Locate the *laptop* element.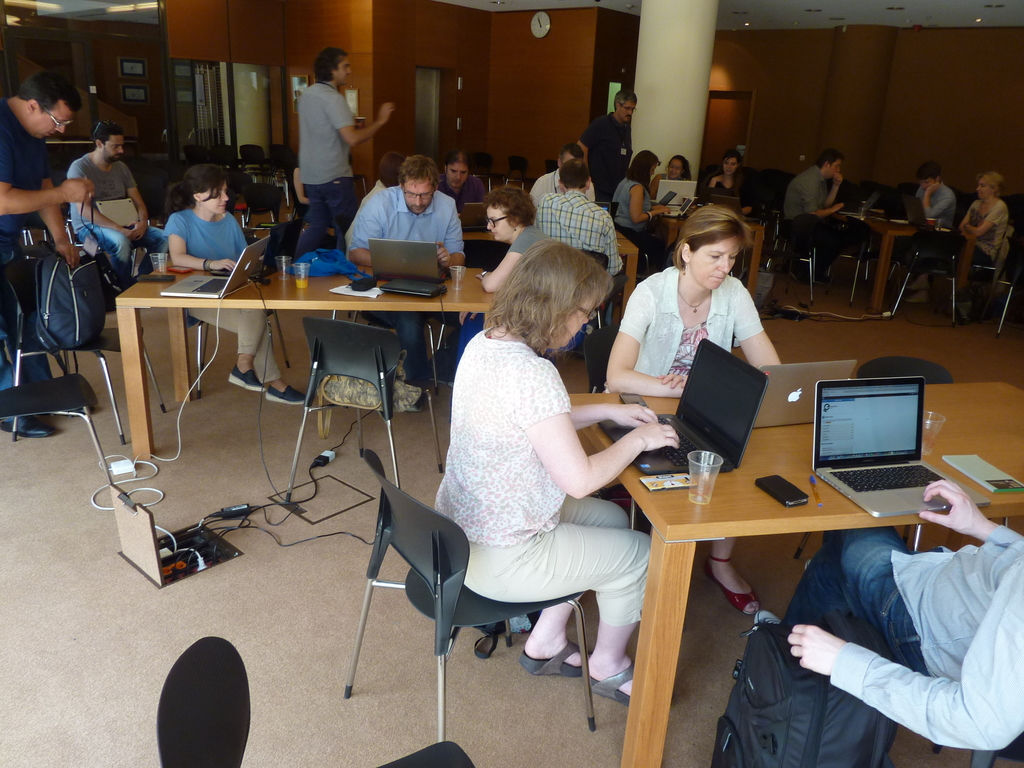
Element bbox: <region>650, 189, 677, 207</region>.
